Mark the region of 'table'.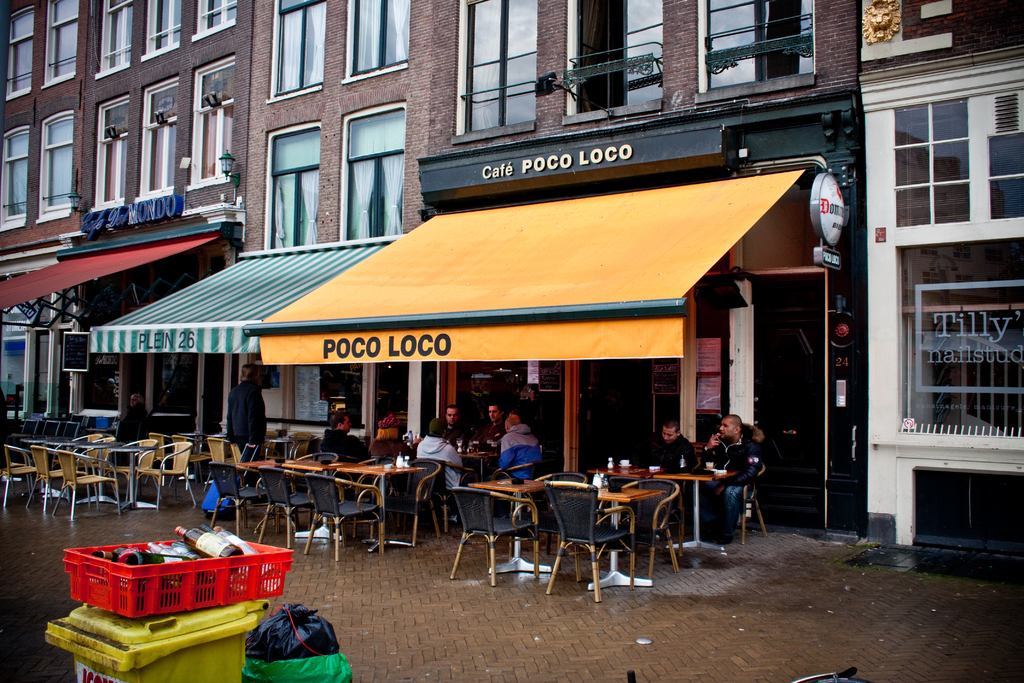
Region: (268,432,307,453).
